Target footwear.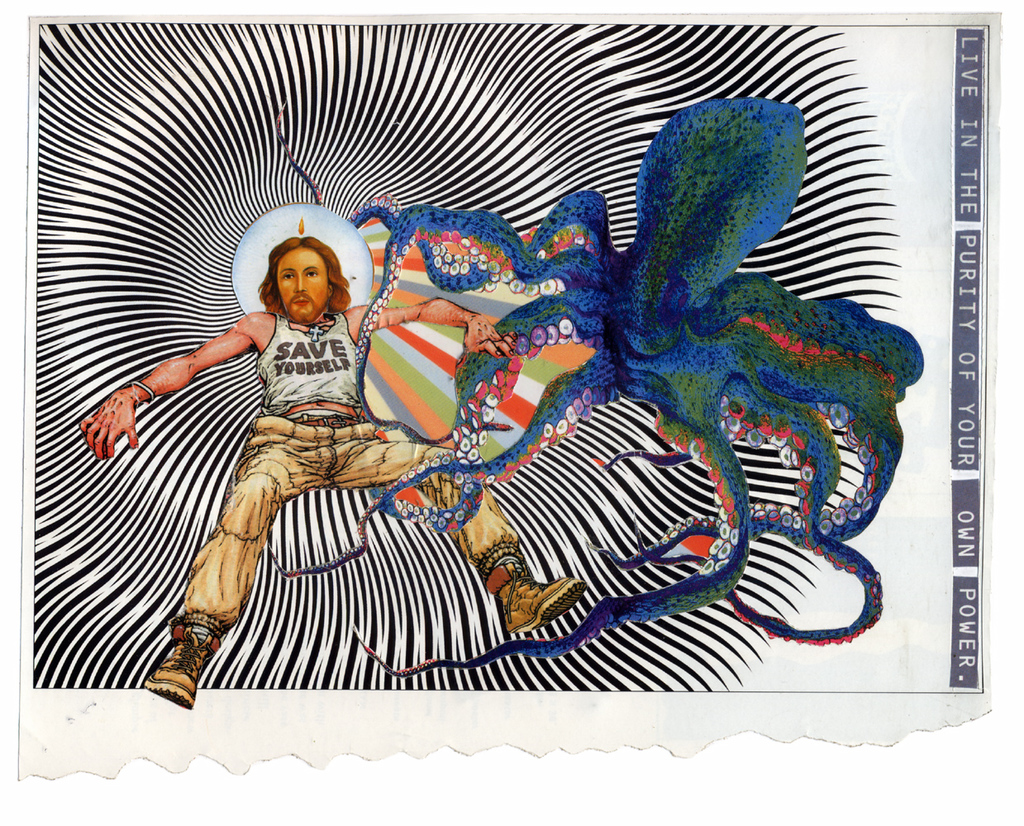
Target region: [x1=481, y1=563, x2=590, y2=634].
